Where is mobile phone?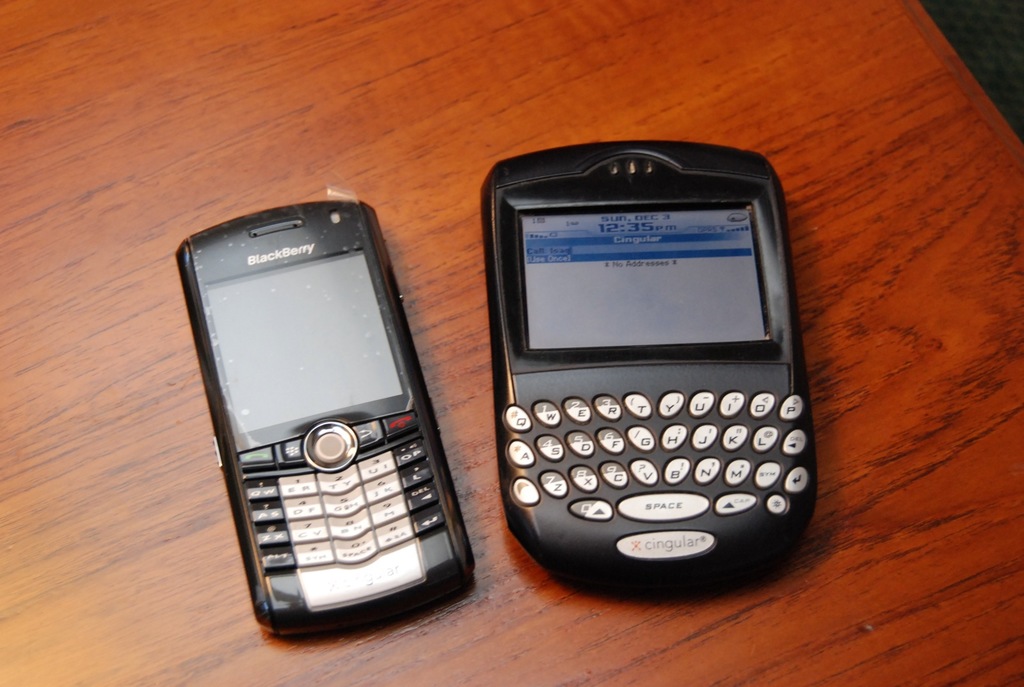
<region>474, 150, 825, 594</region>.
